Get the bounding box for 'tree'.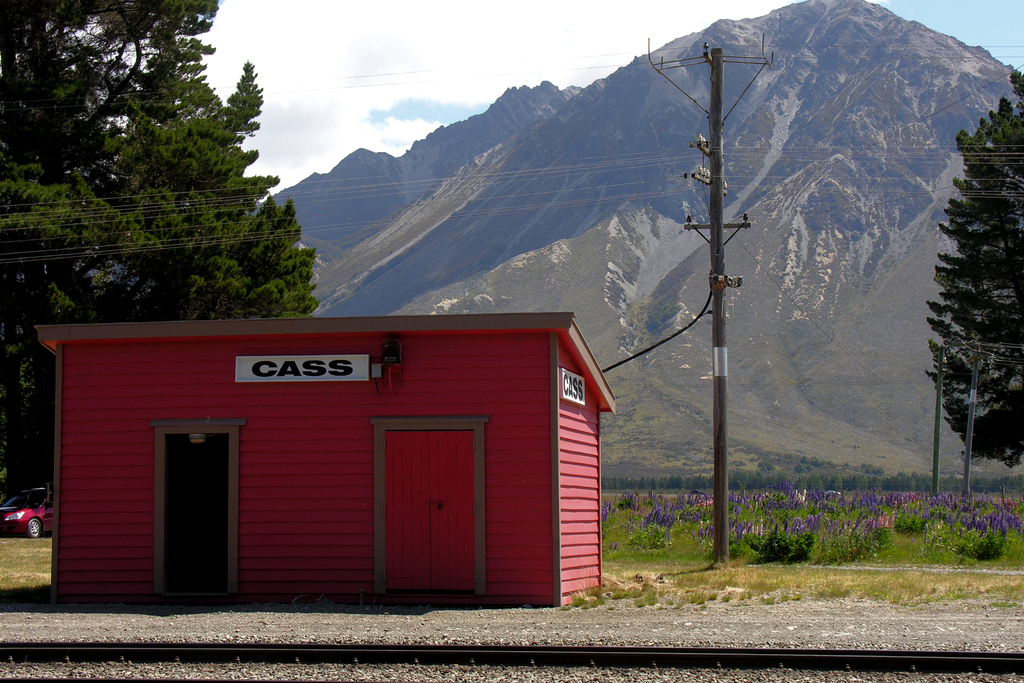
bbox=[916, 63, 1023, 472].
